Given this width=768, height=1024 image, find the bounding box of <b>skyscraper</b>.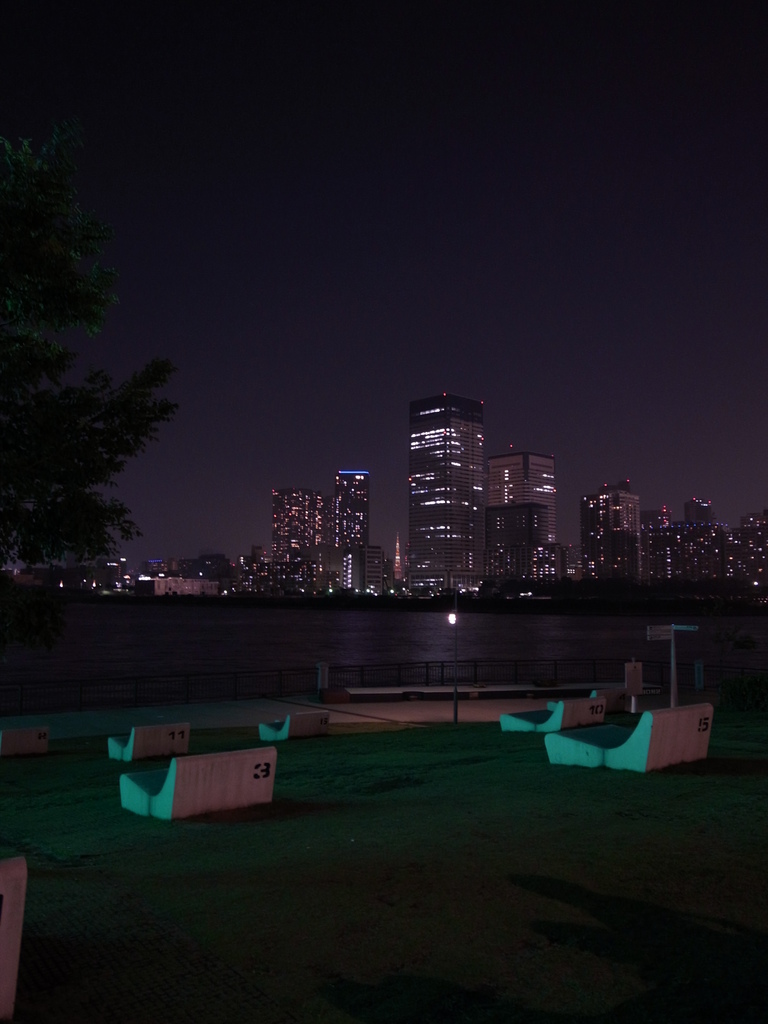
404:396:484:582.
